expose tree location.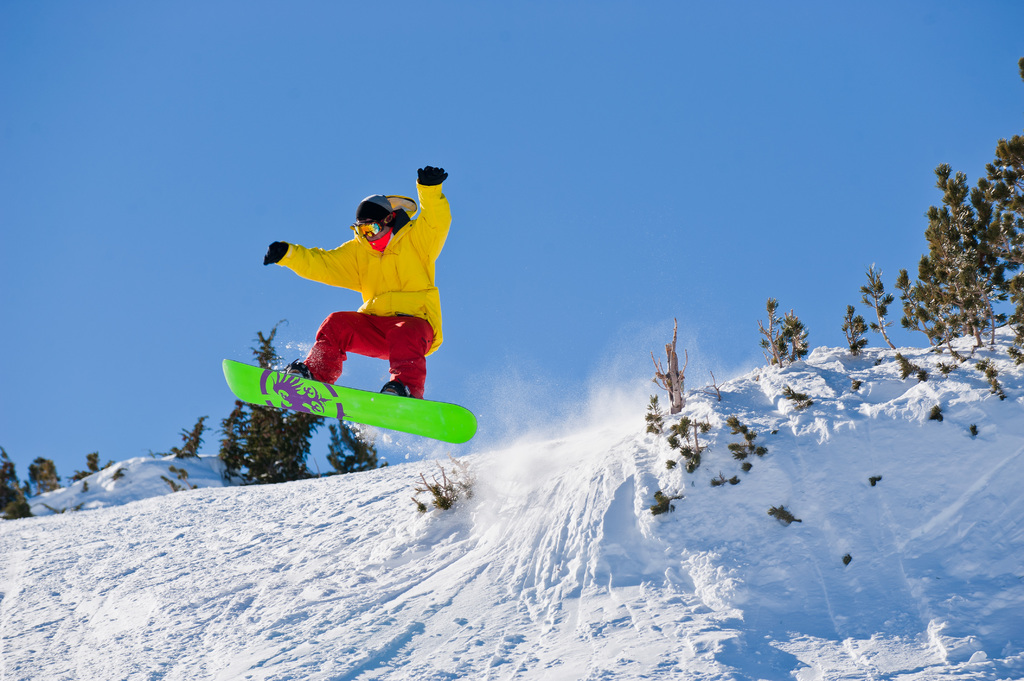
Exposed at rect(216, 331, 313, 482).
